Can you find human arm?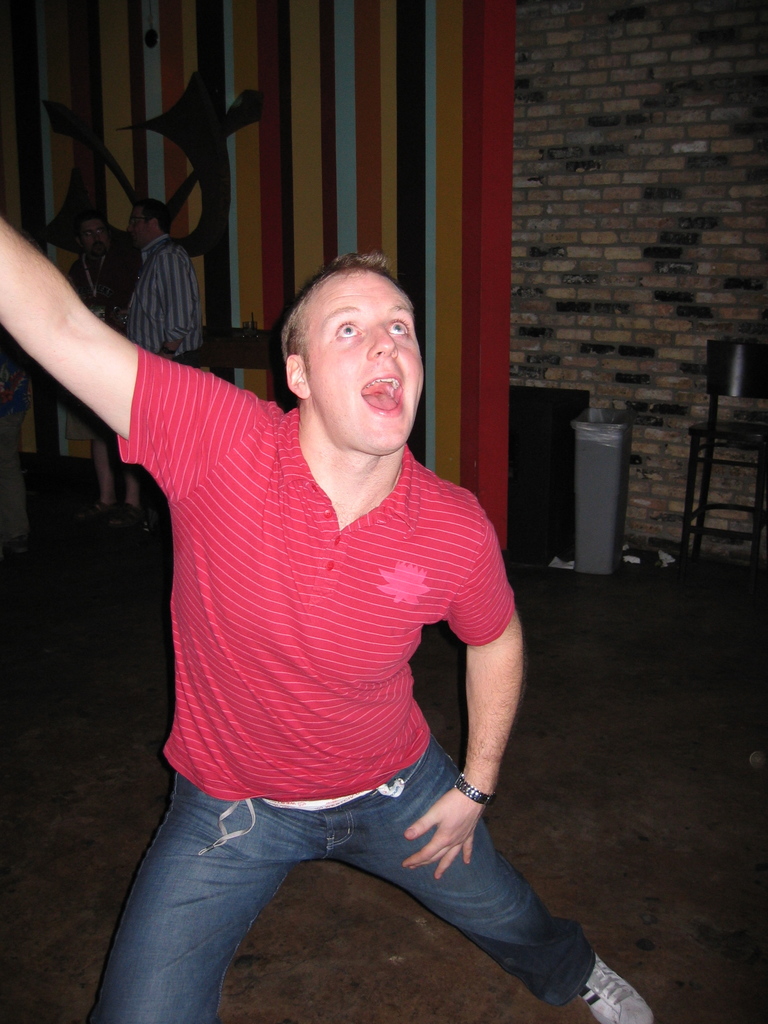
Yes, bounding box: 157/243/204/362.
